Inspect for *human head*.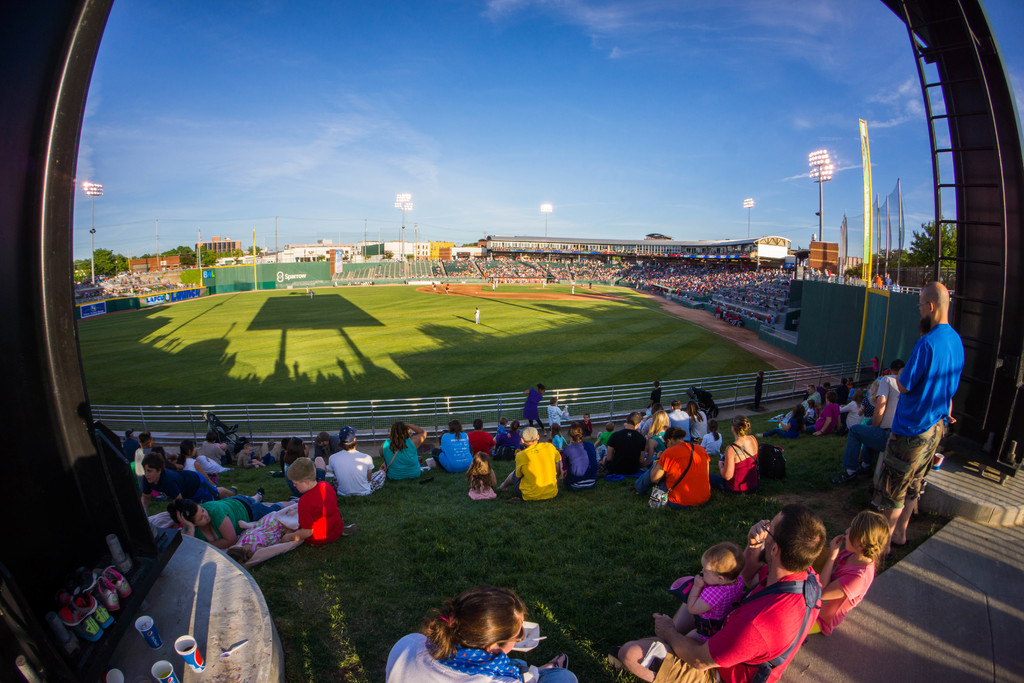
Inspection: bbox(280, 440, 287, 450).
